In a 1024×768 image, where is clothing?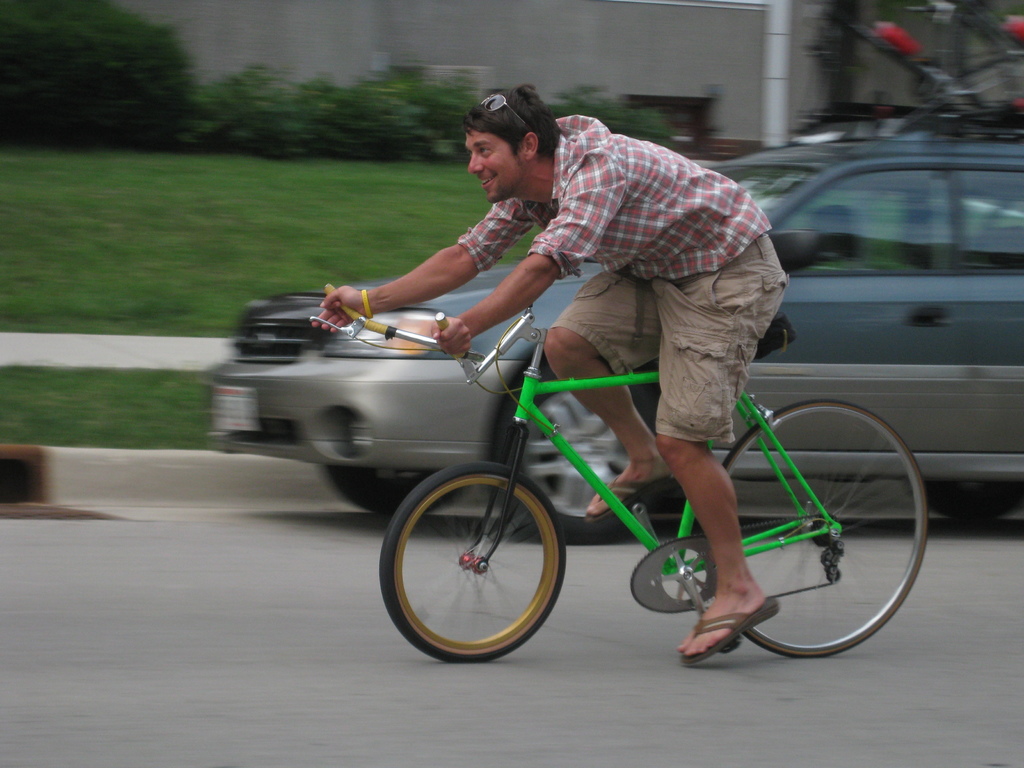
<bbox>436, 121, 769, 460</bbox>.
